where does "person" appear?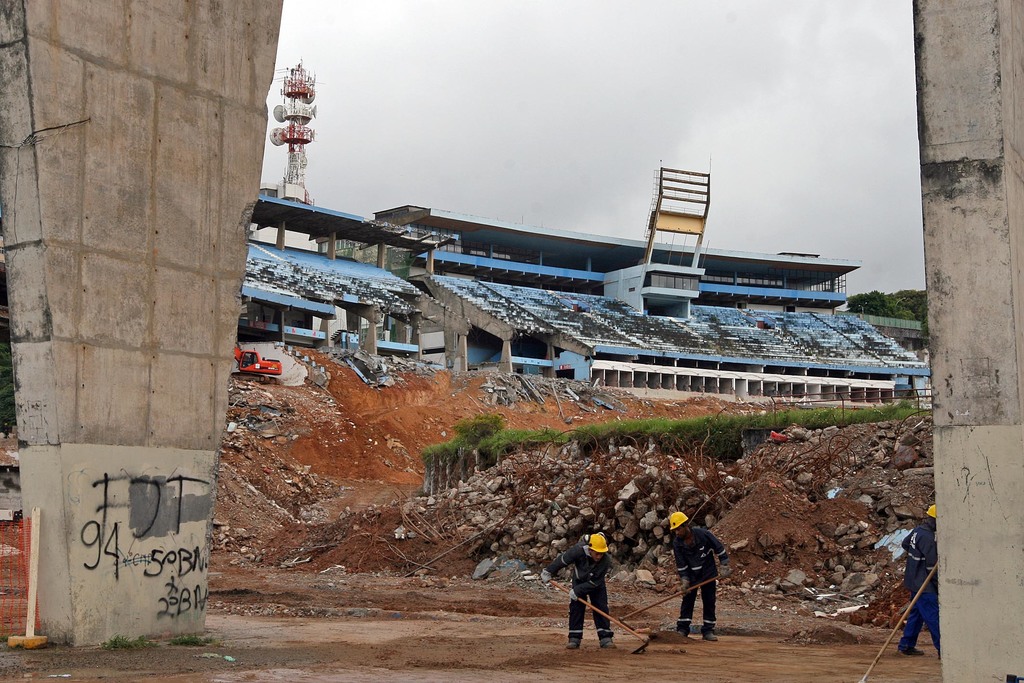
Appears at bbox=(898, 504, 941, 659).
